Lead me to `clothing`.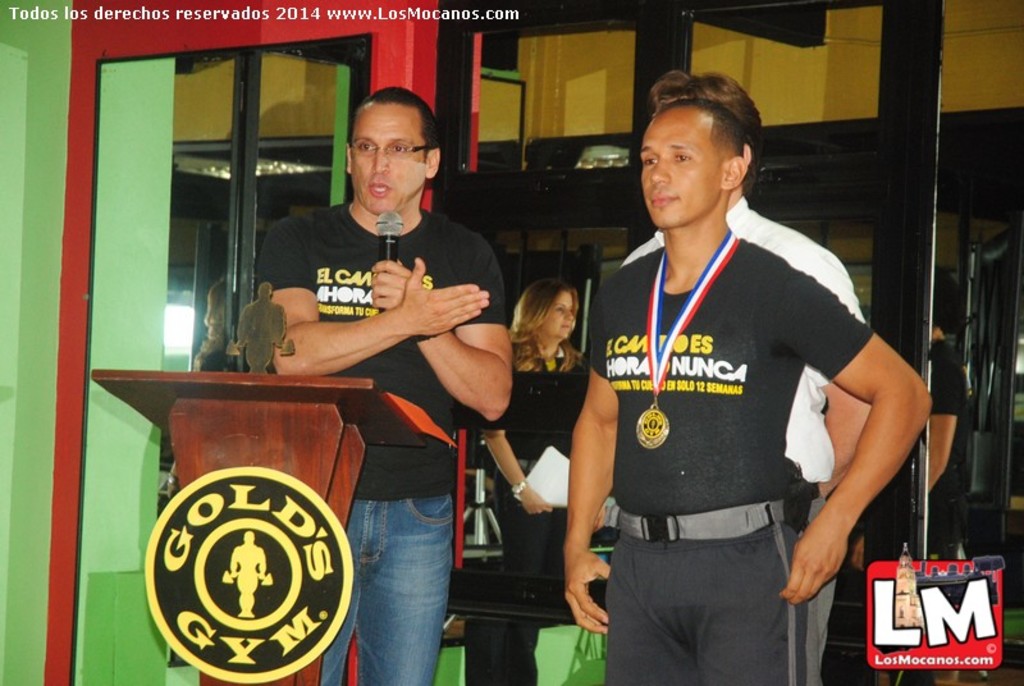
Lead to x1=923, y1=342, x2=974, y2=570.
